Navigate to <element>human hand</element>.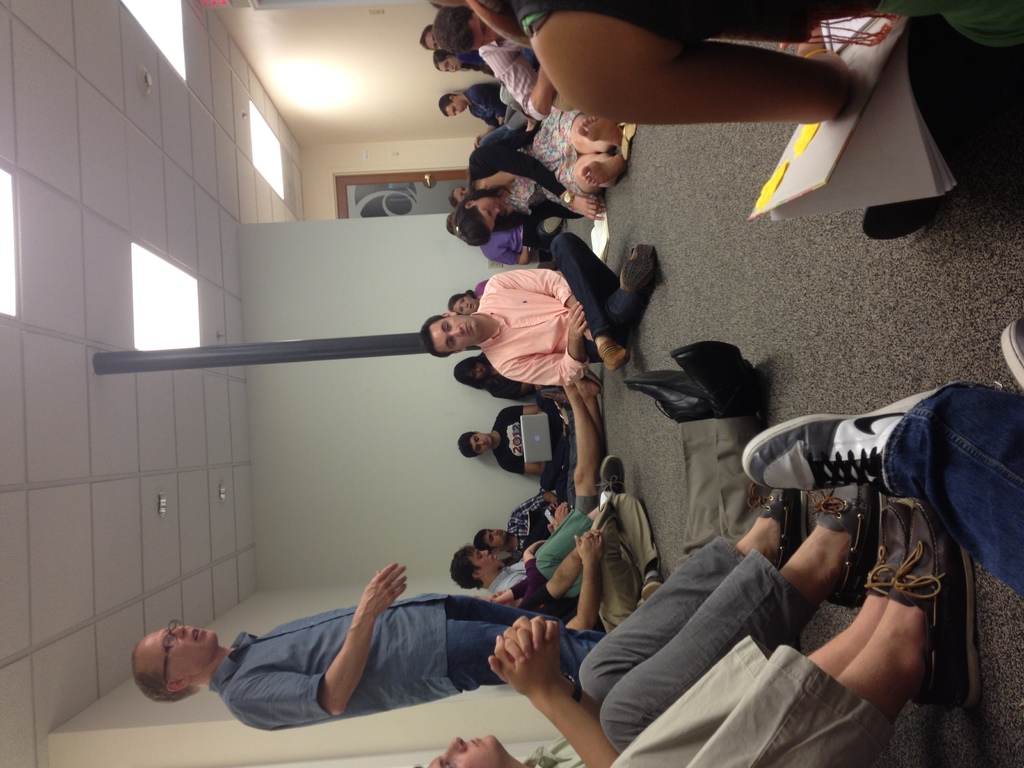
Navigation target: x1=523 y1=540 x2=546 y2=554.
